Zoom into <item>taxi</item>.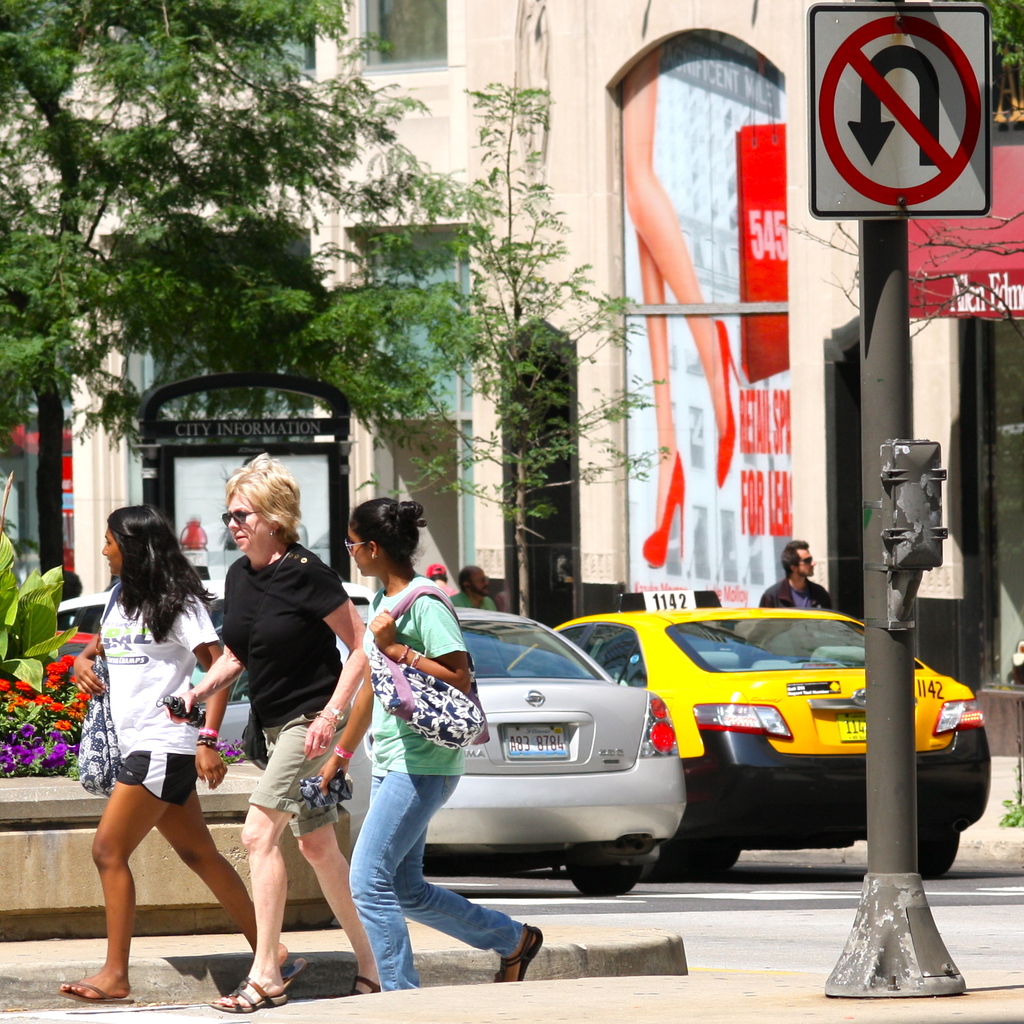
Zoom target: <bbox>448, 591, 997, 886</bbox>.
